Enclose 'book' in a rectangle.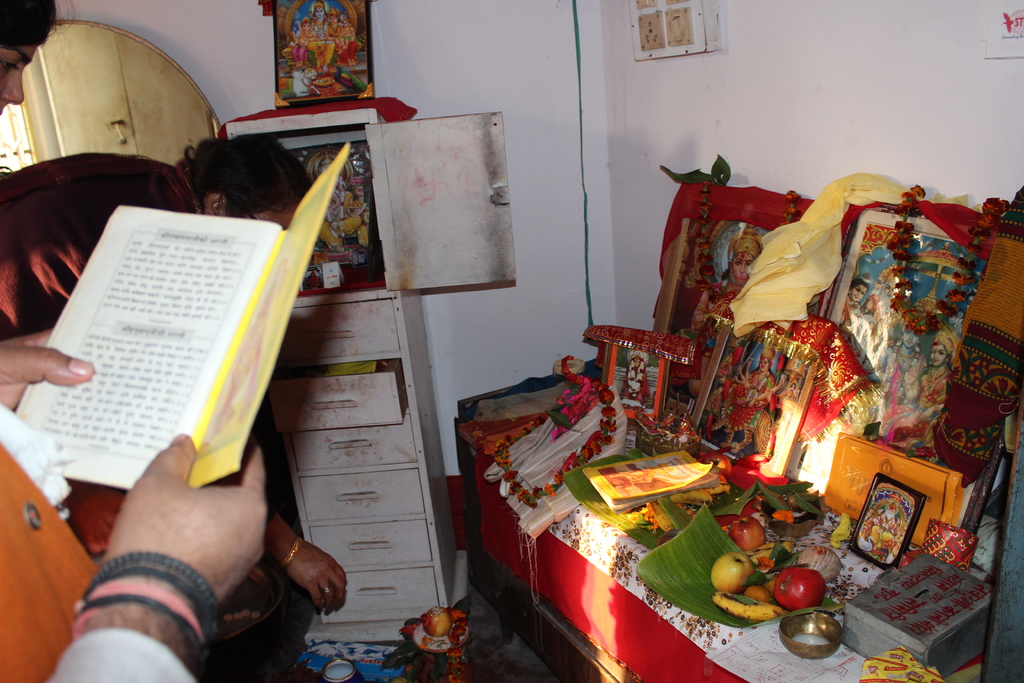
[585, 452, 715, 511].
